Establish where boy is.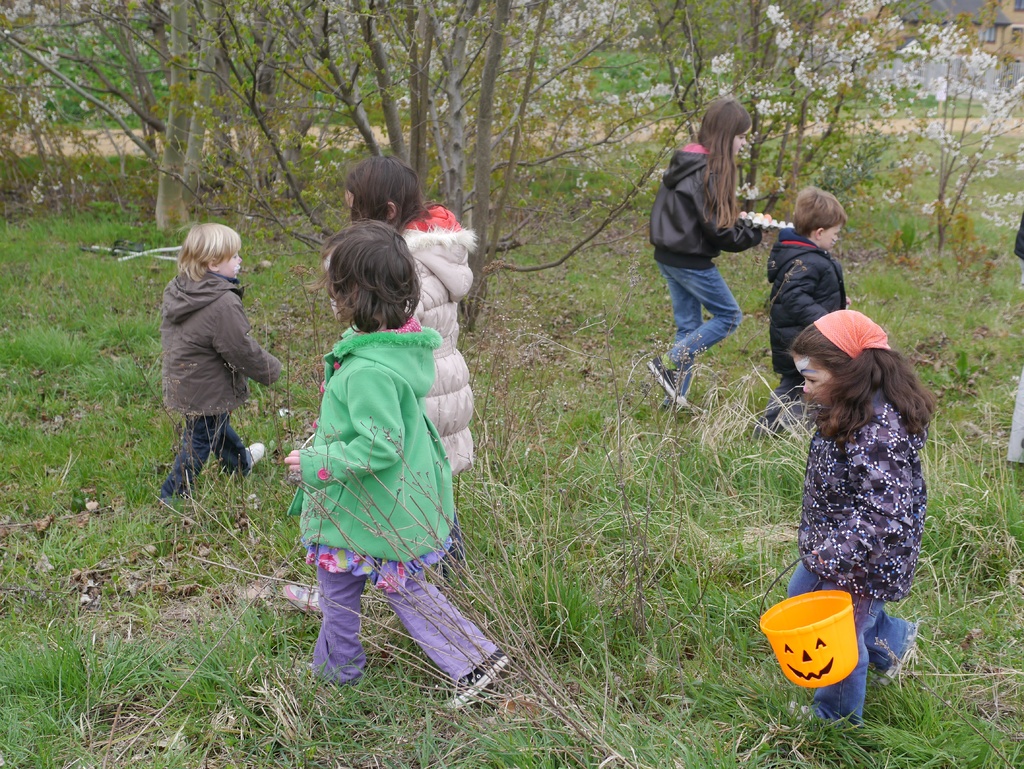
Established at pyautogui.locateOnScreen(769, 188, 854, 433).
